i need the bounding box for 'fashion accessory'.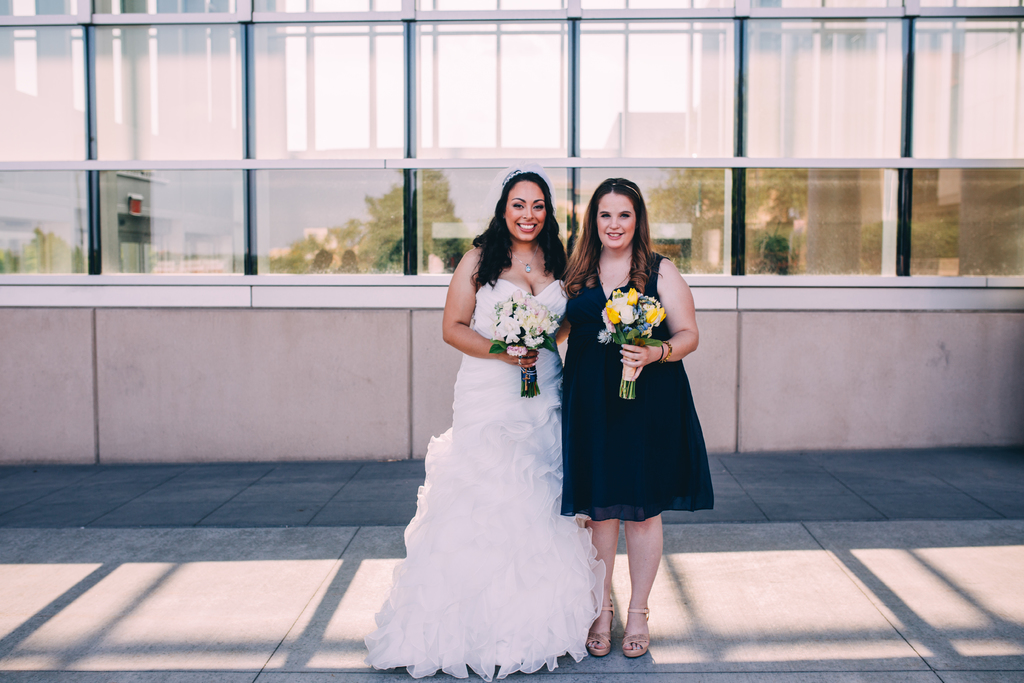
Here it is: left=659, top=339, right=669, bottom=363.
